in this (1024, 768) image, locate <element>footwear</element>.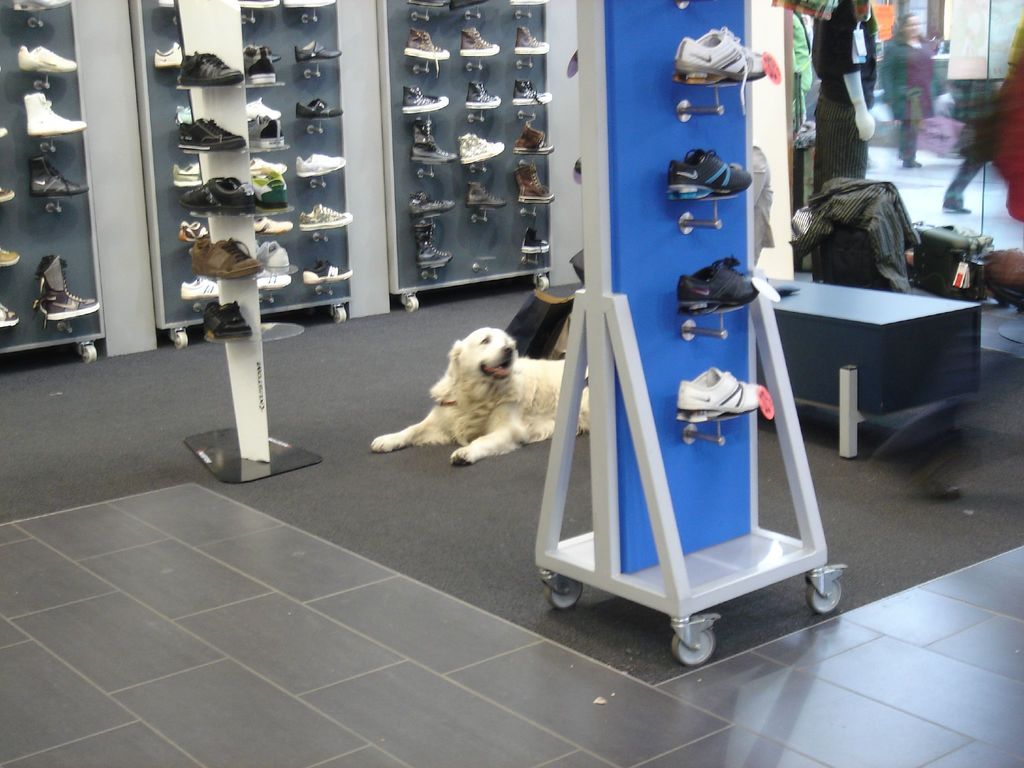
Bounding box: rect(463, 76, 506, 107).
